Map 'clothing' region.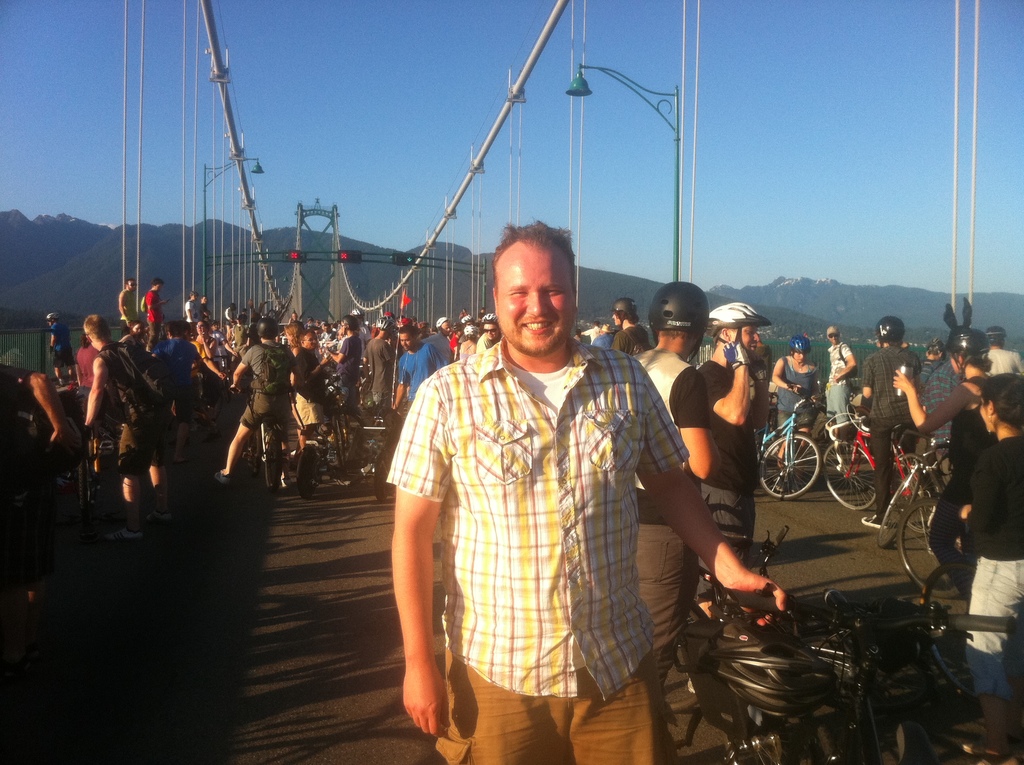
Mapped to select_region(612, 323, 651, 356).
